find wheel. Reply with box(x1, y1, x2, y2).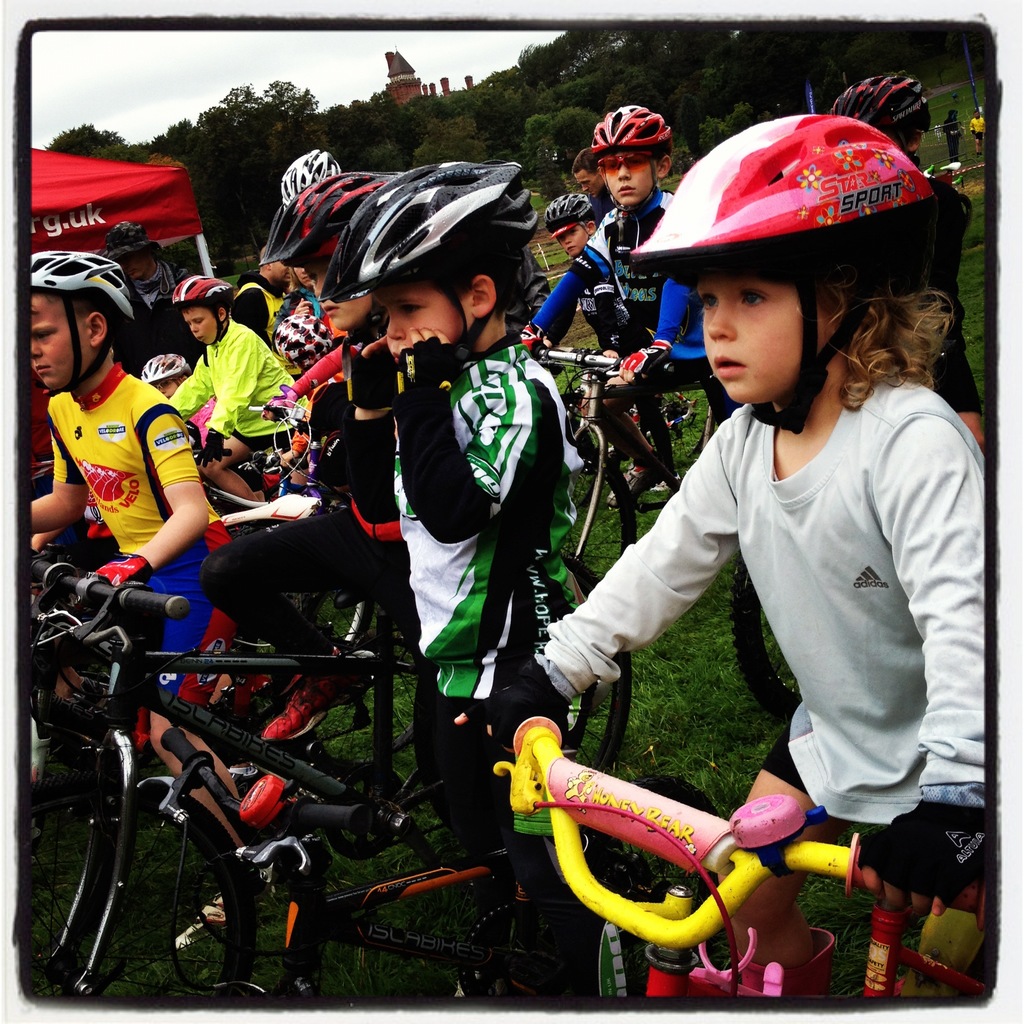
box(719, 564, 838, 736).
